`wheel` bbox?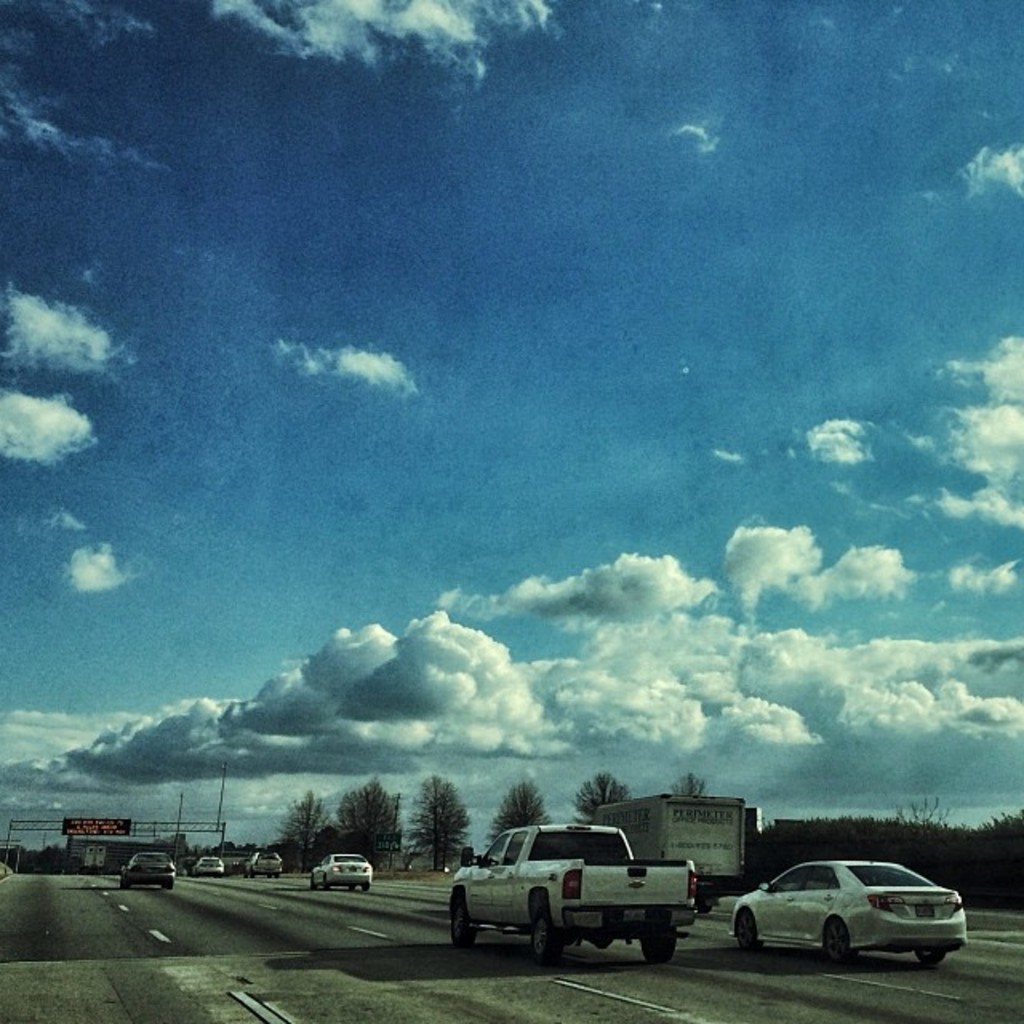
[918,949,944,970]
